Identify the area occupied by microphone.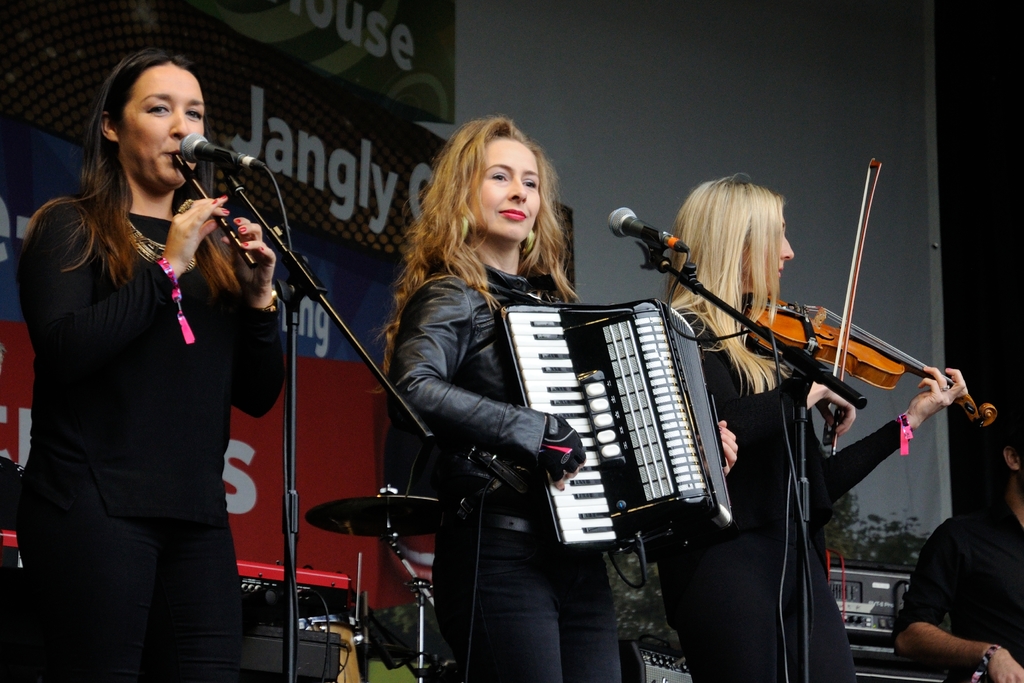
Area: select_region(178, 131, 263, 169).
